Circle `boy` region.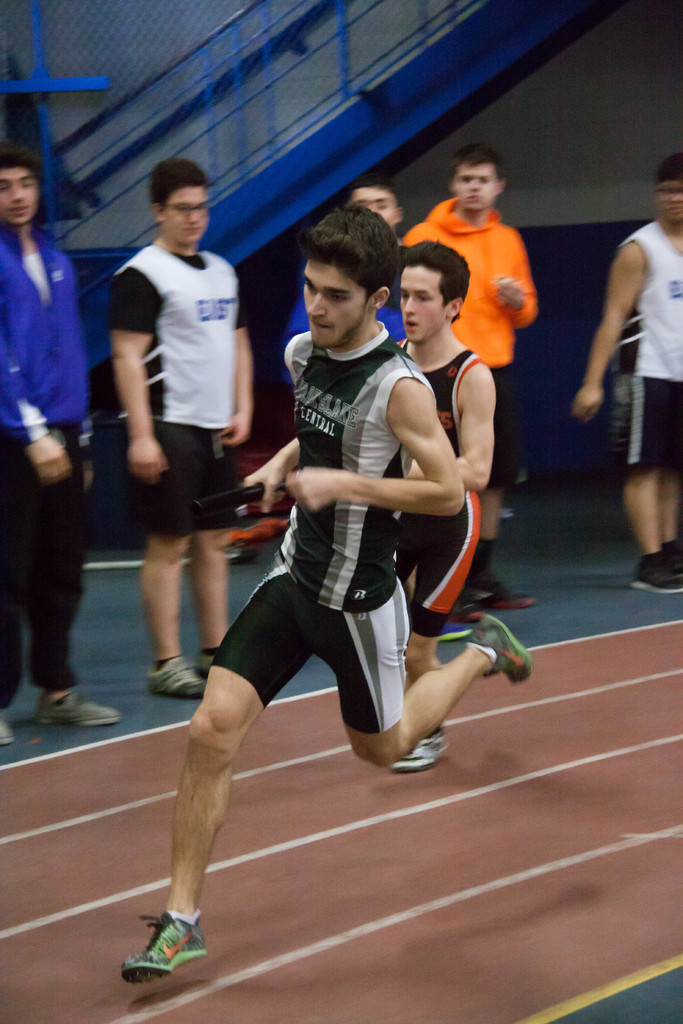
Region: (x1=387, y1=237, x2=493, y2=765).
